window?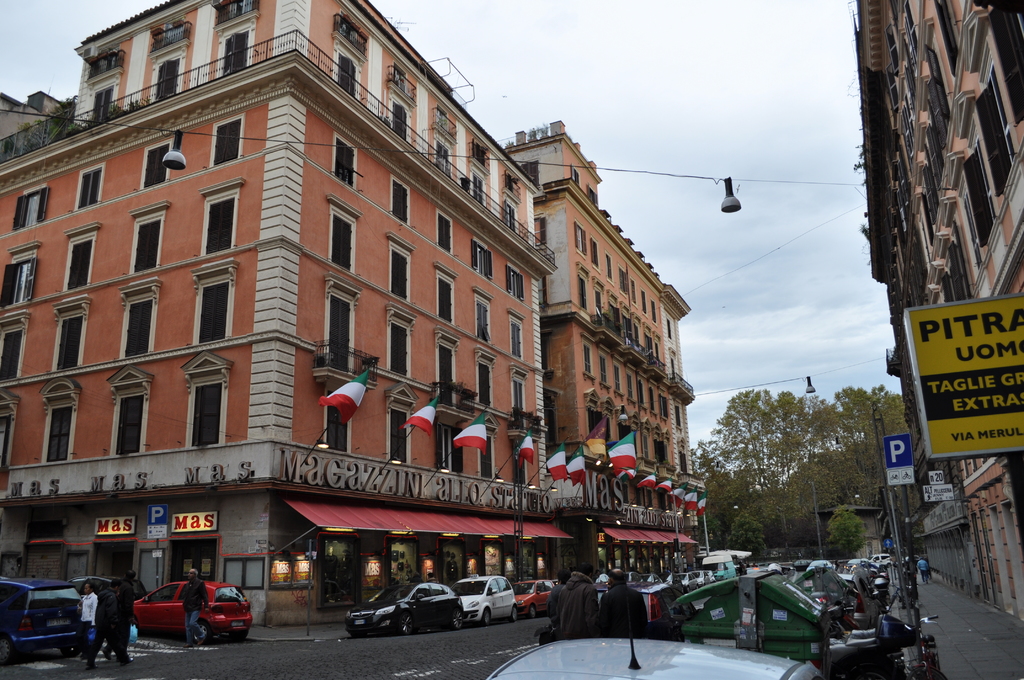
{"x1": 99, "y1": 43, "x2": 121, "y2": 72}
